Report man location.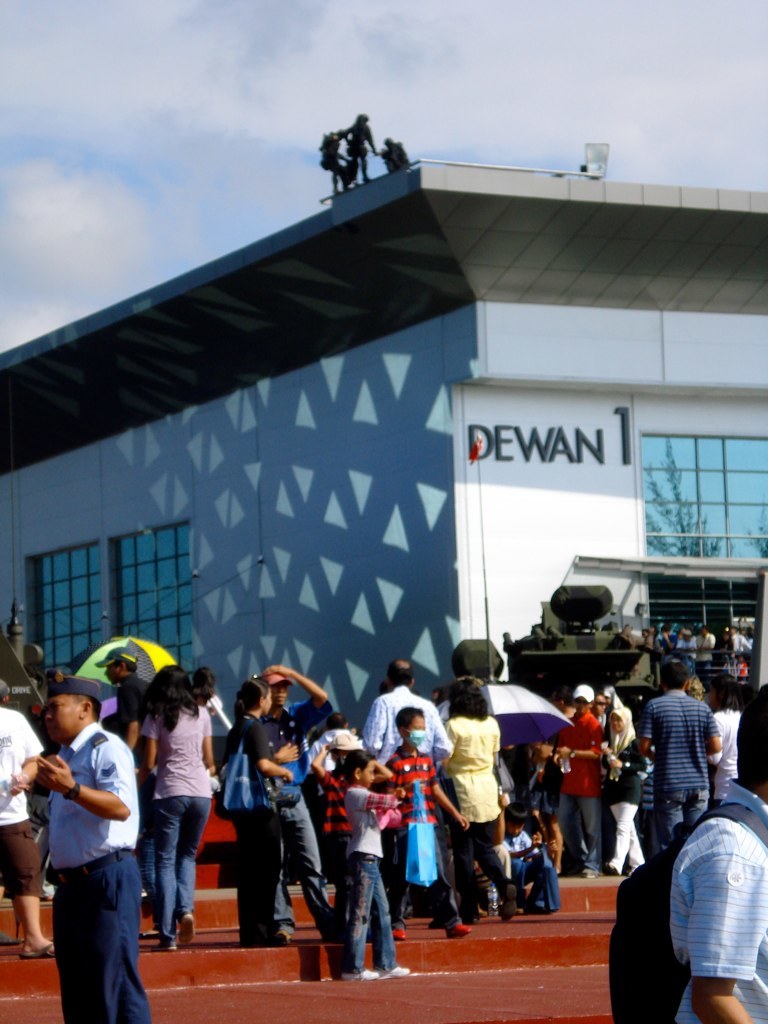
Report: Rect(23, 679, 152, 1012).
